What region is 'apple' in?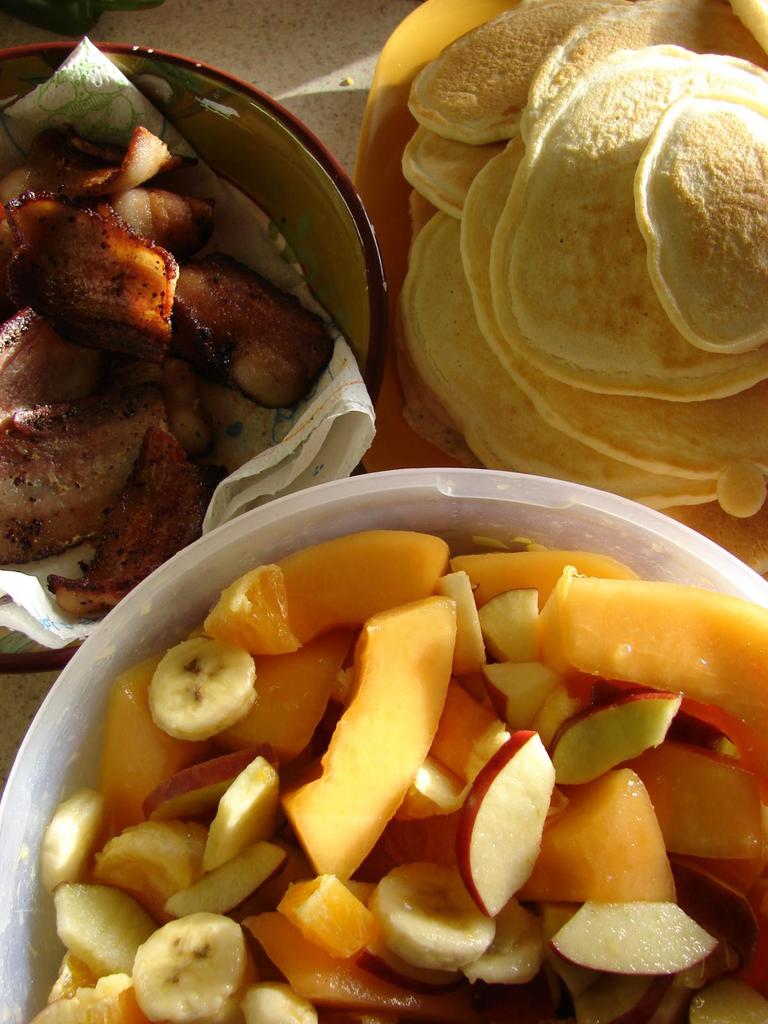
l=550, t=900, r=725, b=974.
